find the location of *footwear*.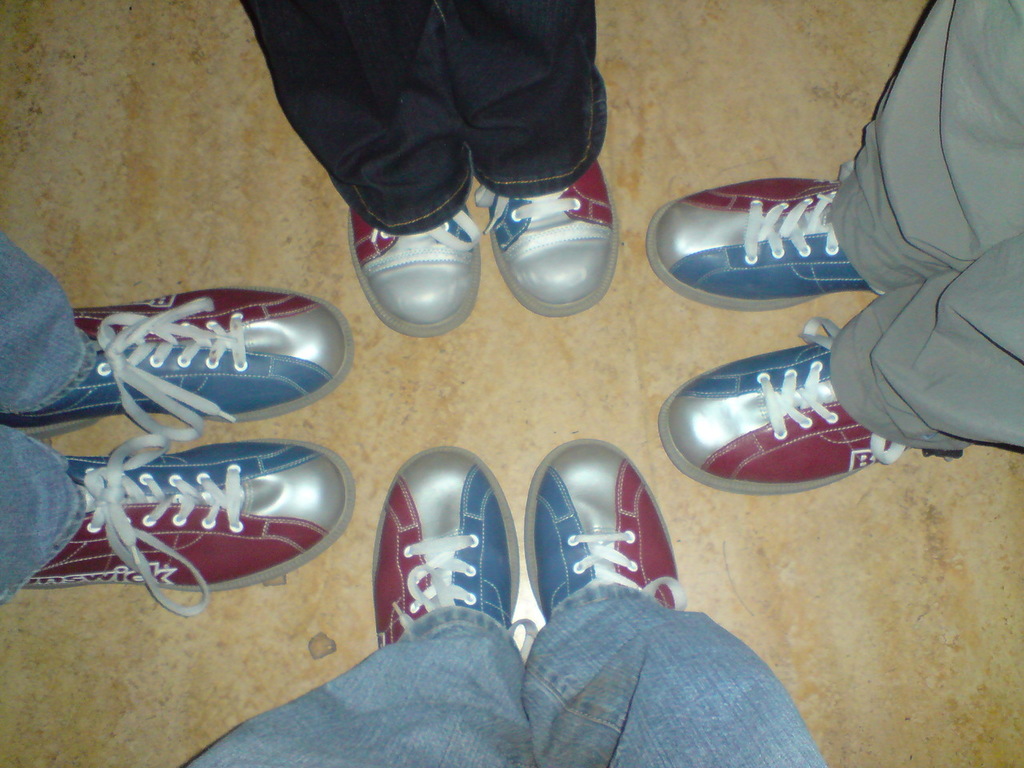
Location: bbox=(658, 314, 930, 490).
